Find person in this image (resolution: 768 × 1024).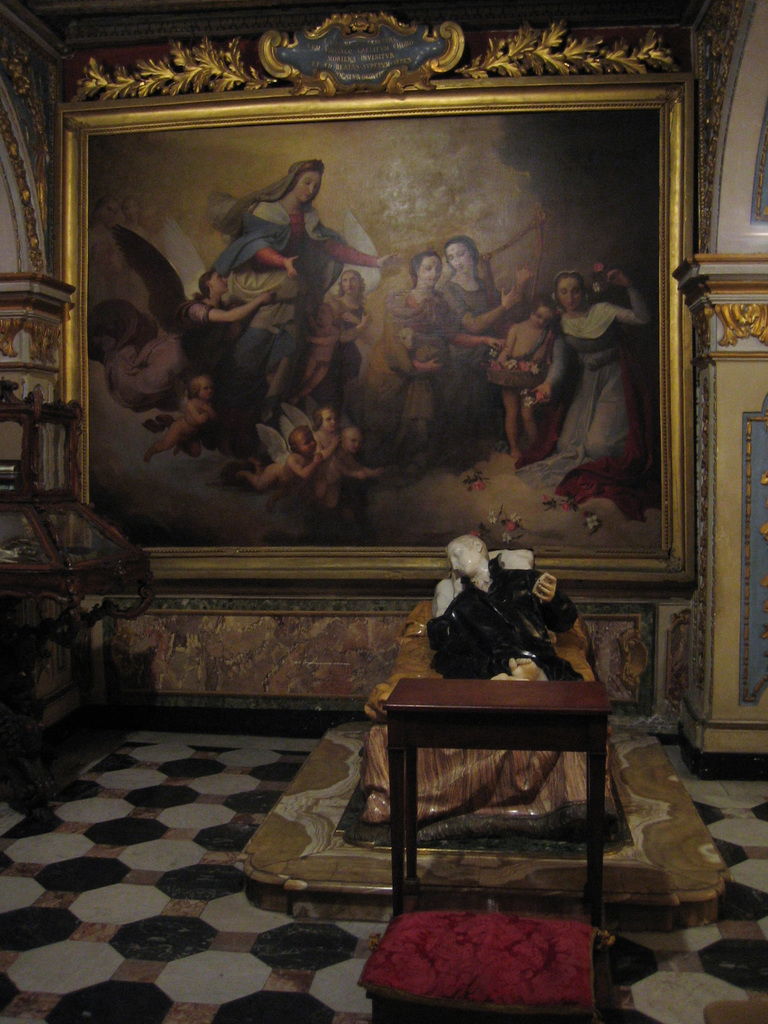
box(555, 266, 651, 456).
